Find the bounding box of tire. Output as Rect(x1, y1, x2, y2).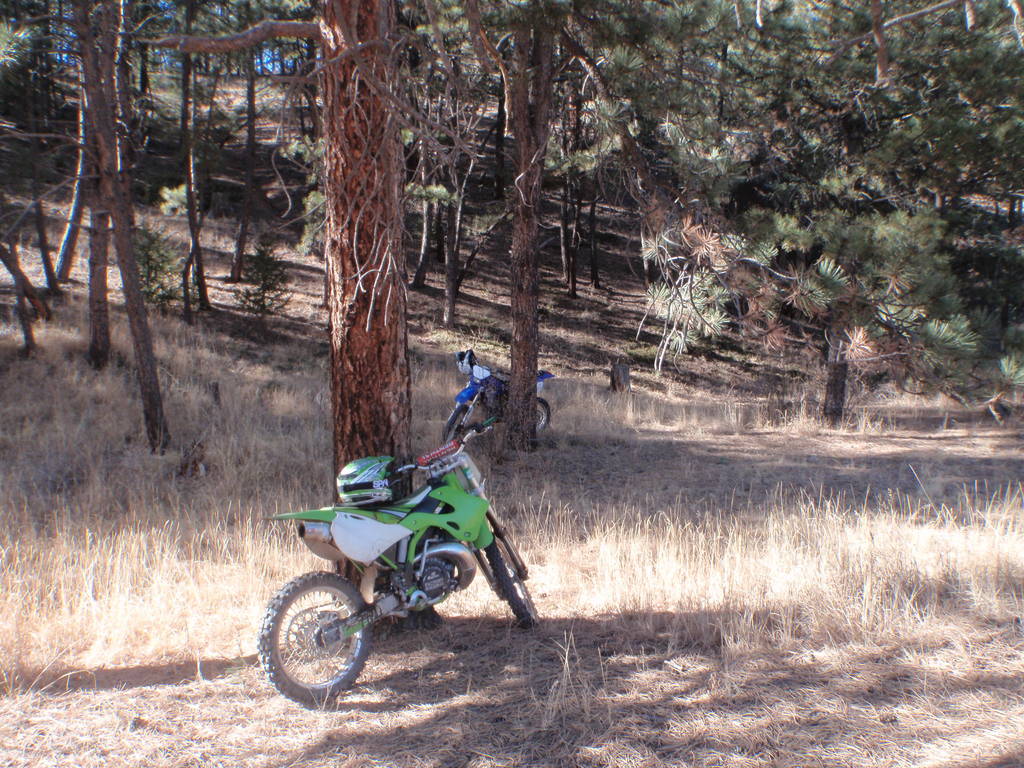
Rect(439, 405, 469, 445).
